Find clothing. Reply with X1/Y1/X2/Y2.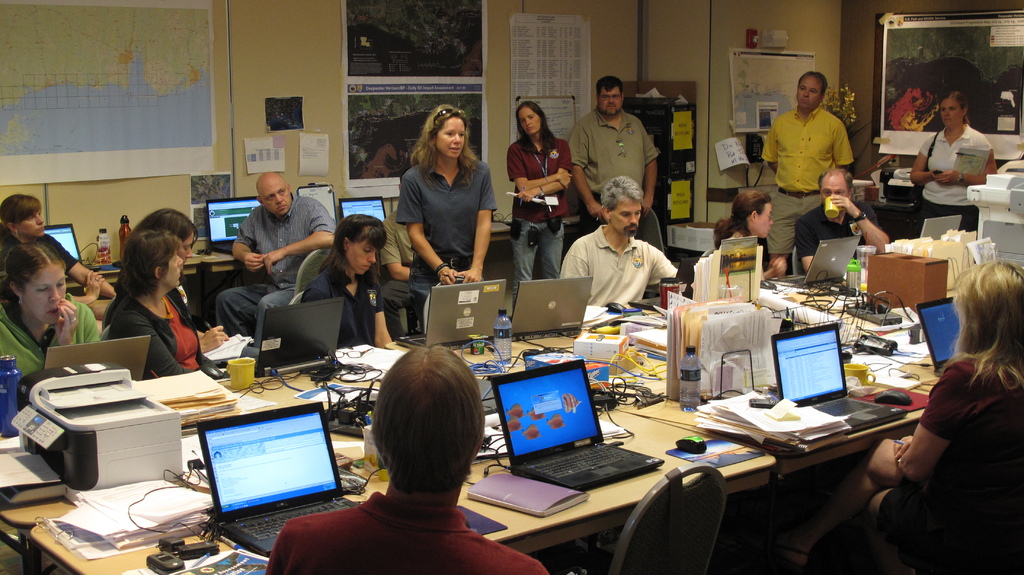
308/259/387/355.
